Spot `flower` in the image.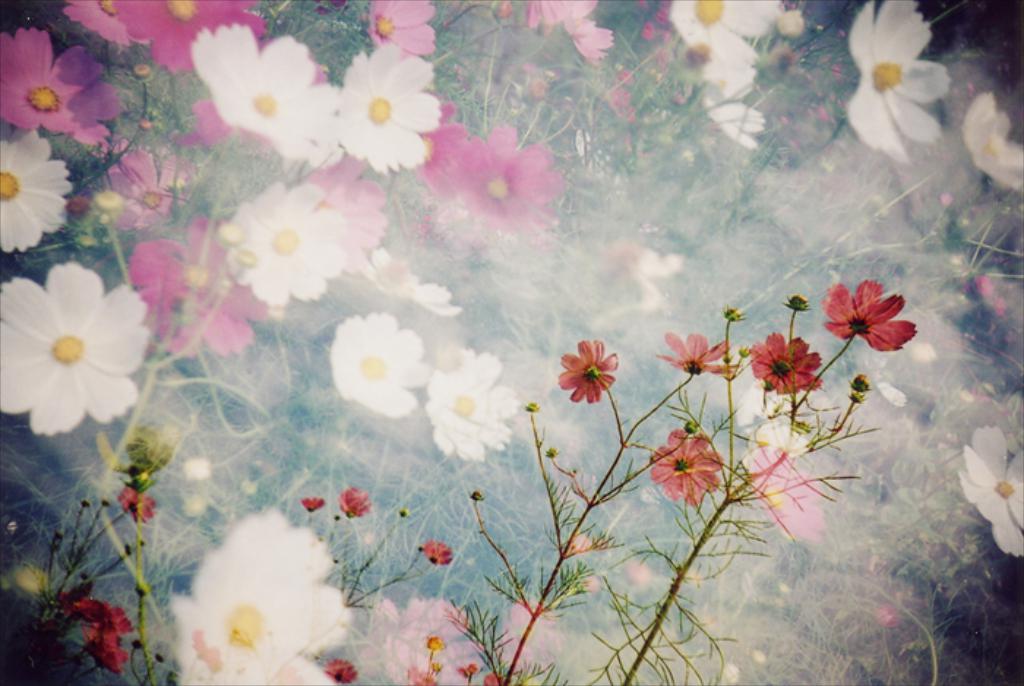
`flower` found at <box>0,29,130,145</box>.
